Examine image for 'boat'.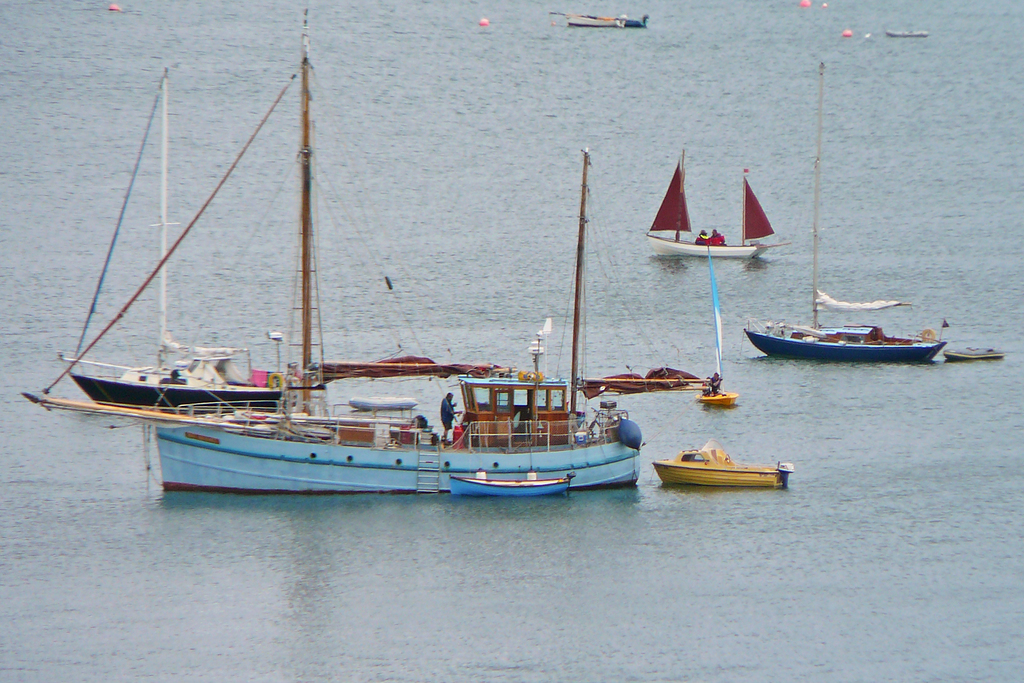
Examination result: bbox=[740, 63, 946, 356].
